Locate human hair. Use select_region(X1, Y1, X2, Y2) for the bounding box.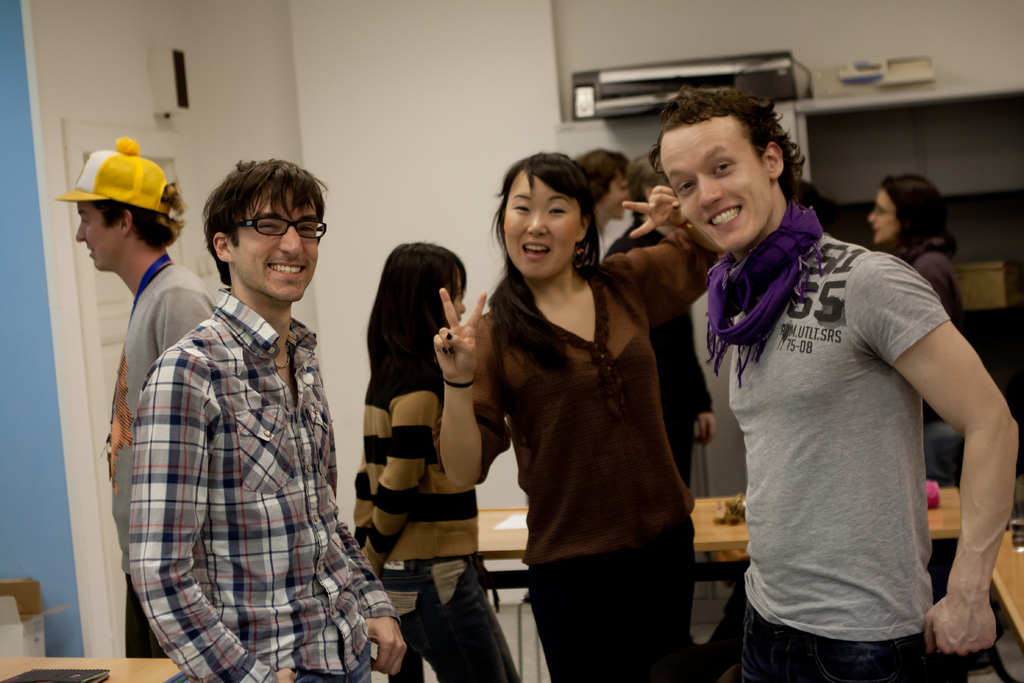
select_region(649, 86, 806, 195).
